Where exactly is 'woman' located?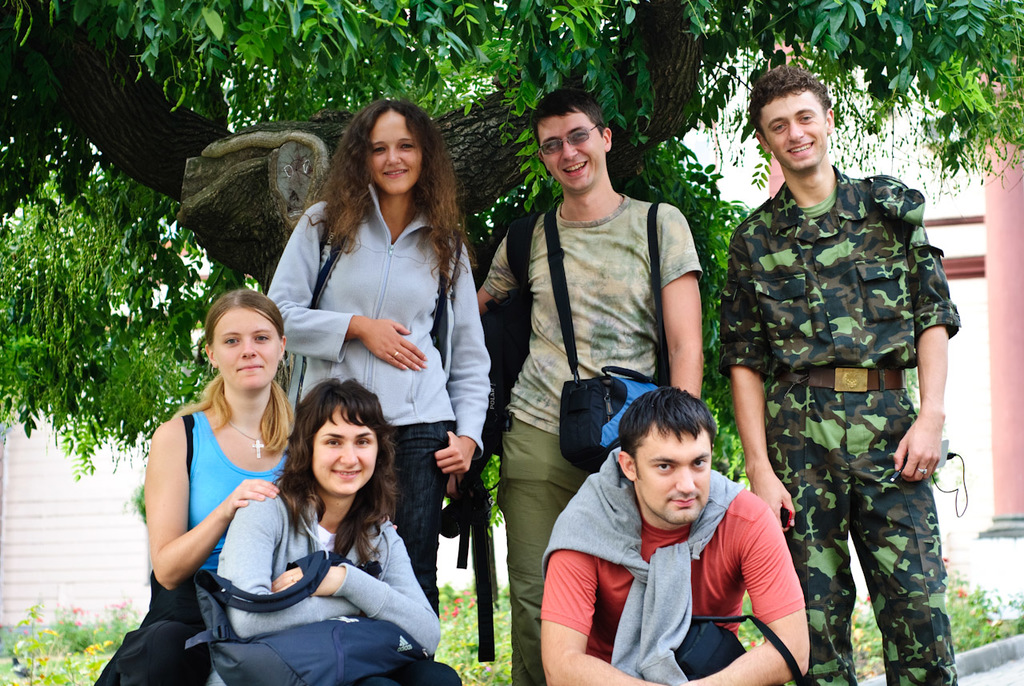
Its bounding box is x1=202 y1=368 x2=446 y2=685.
